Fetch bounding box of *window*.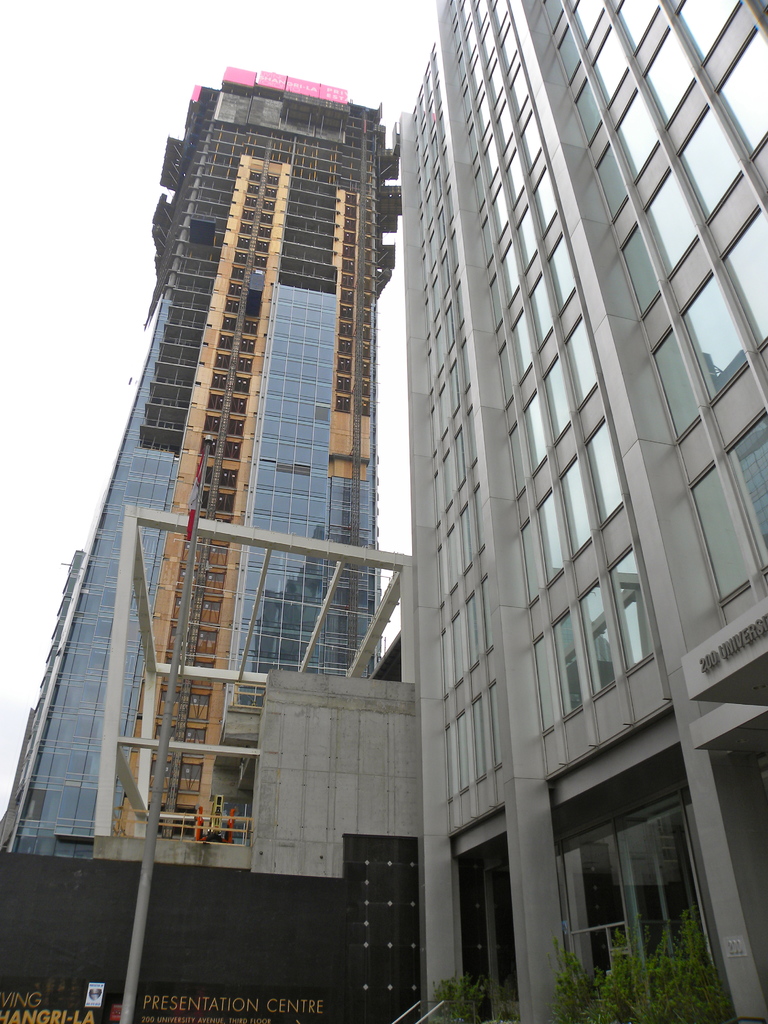
Bbox: x1=216, y1=532, x2=387, y2=678.
